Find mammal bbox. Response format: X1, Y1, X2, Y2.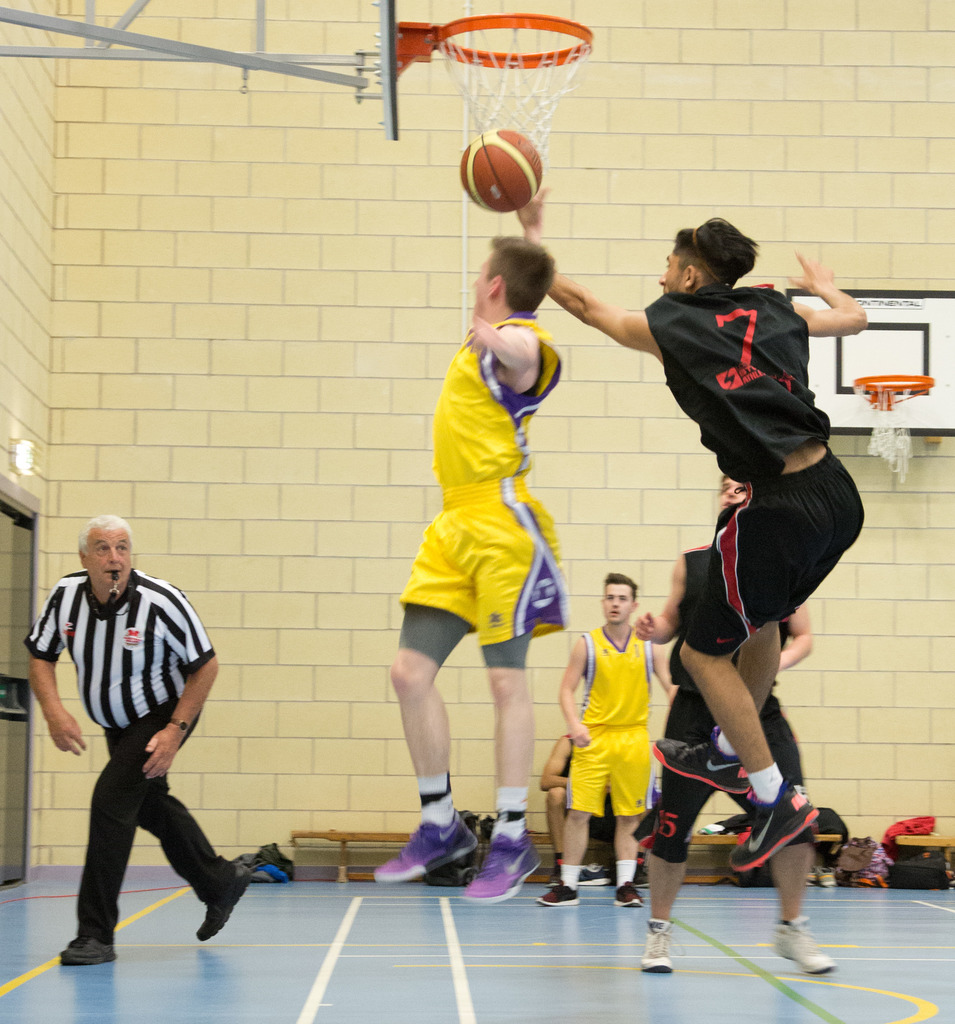
527, 572, 673, 906.
